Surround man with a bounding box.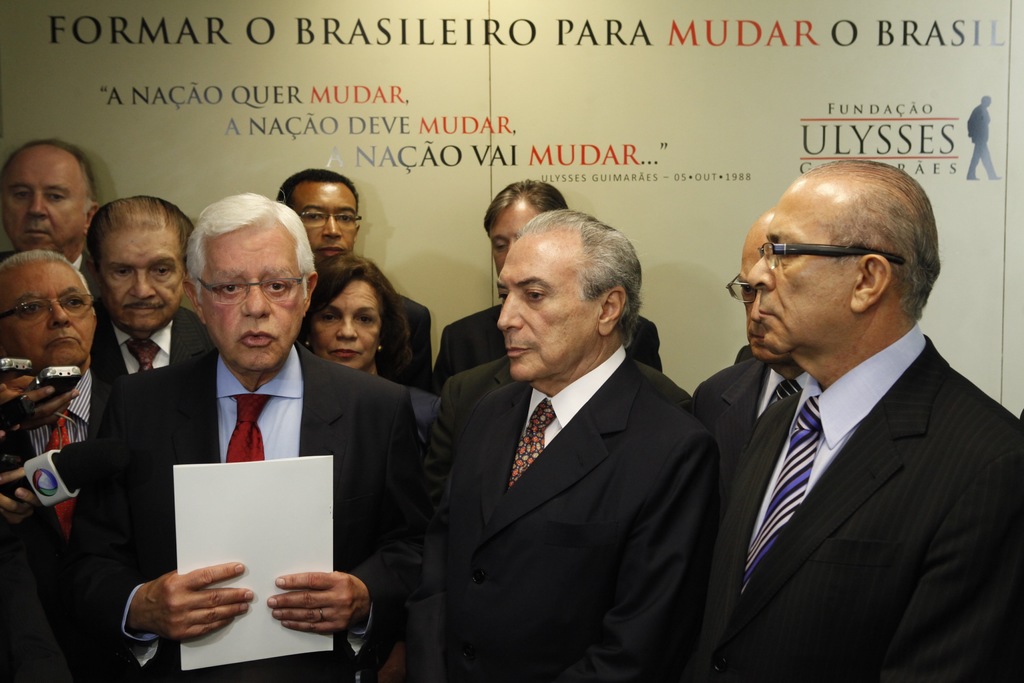
<box>259,168,435,389</box>.
